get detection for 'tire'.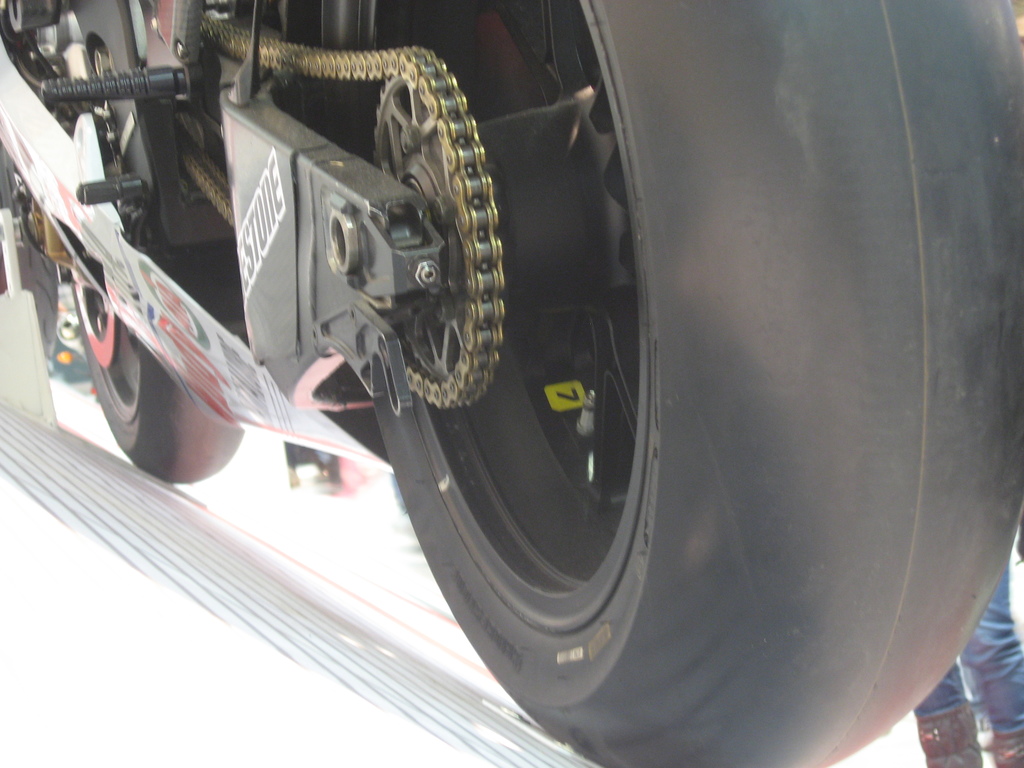
Detection: left=376, top=0, right=1023, bottom=767.
